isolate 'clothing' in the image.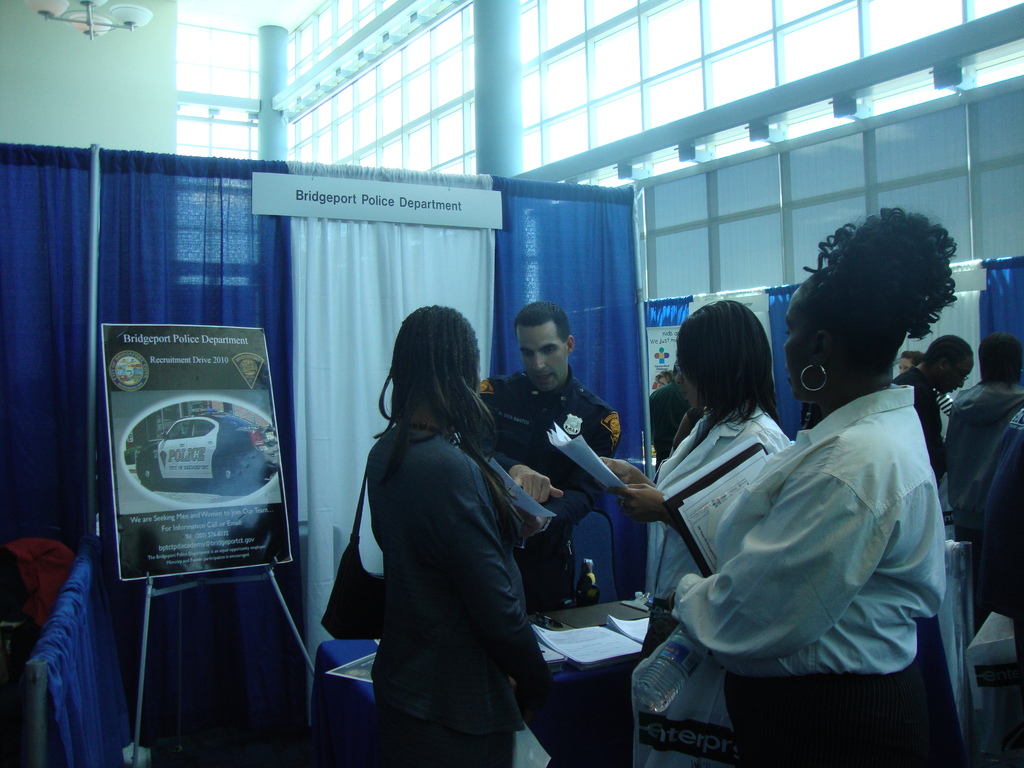
Isolated region: <box>473,365,618,767</box>.
